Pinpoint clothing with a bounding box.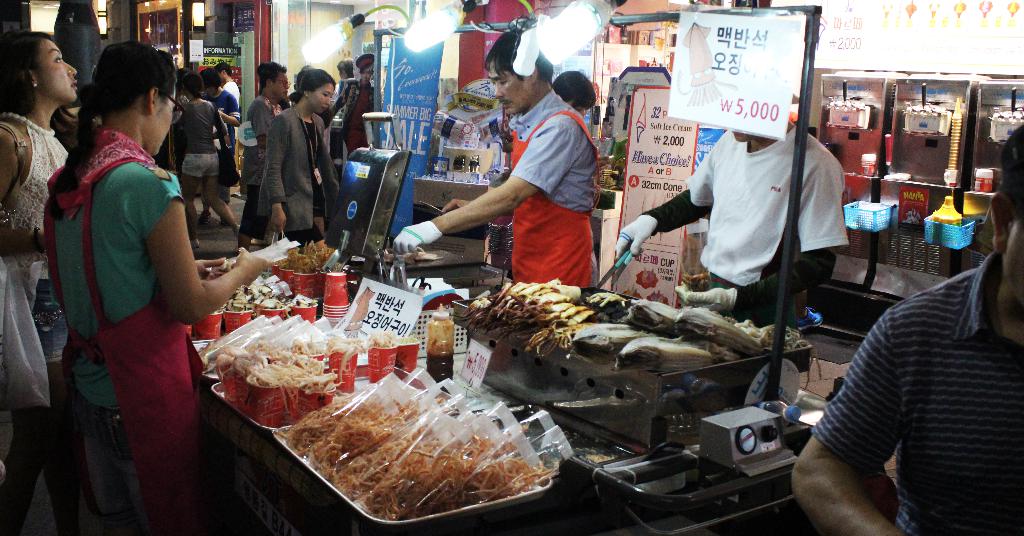
(x1=0, y1=113, x2=74, y2=434).
